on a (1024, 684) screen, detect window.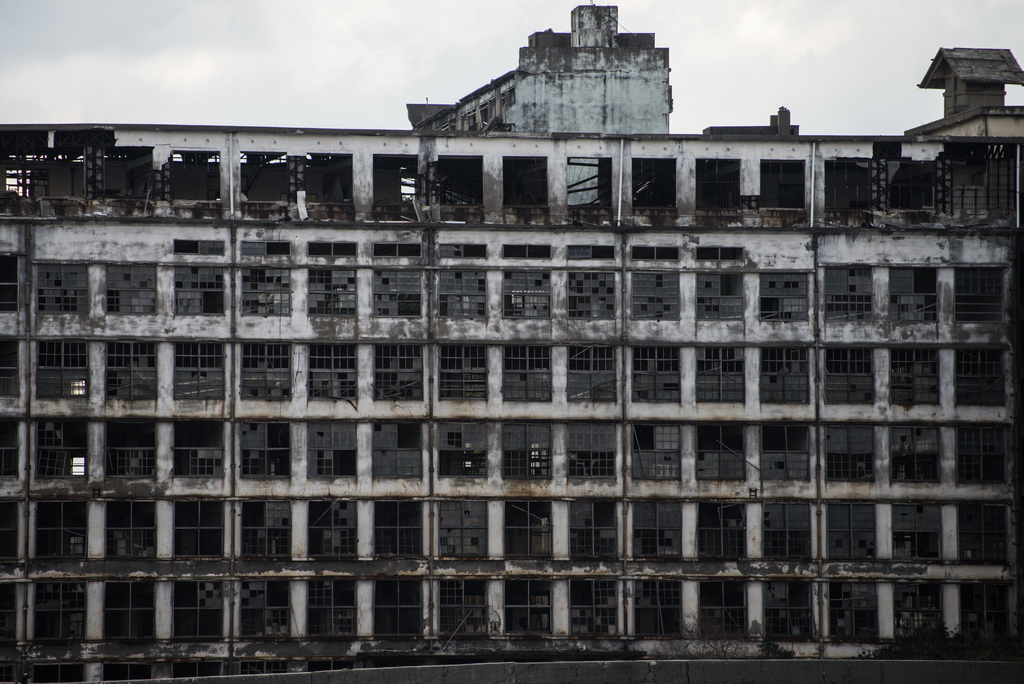
<region>502, 269, 553, 318</region>.
